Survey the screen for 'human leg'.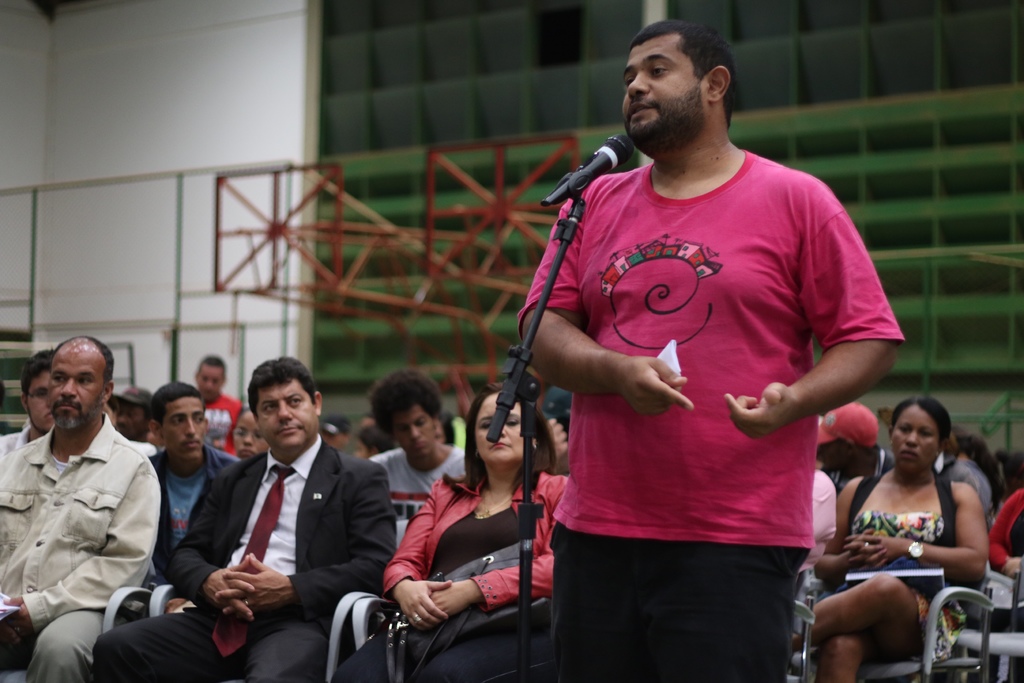
Survey found: BBox(24, 609, 133, 682).
